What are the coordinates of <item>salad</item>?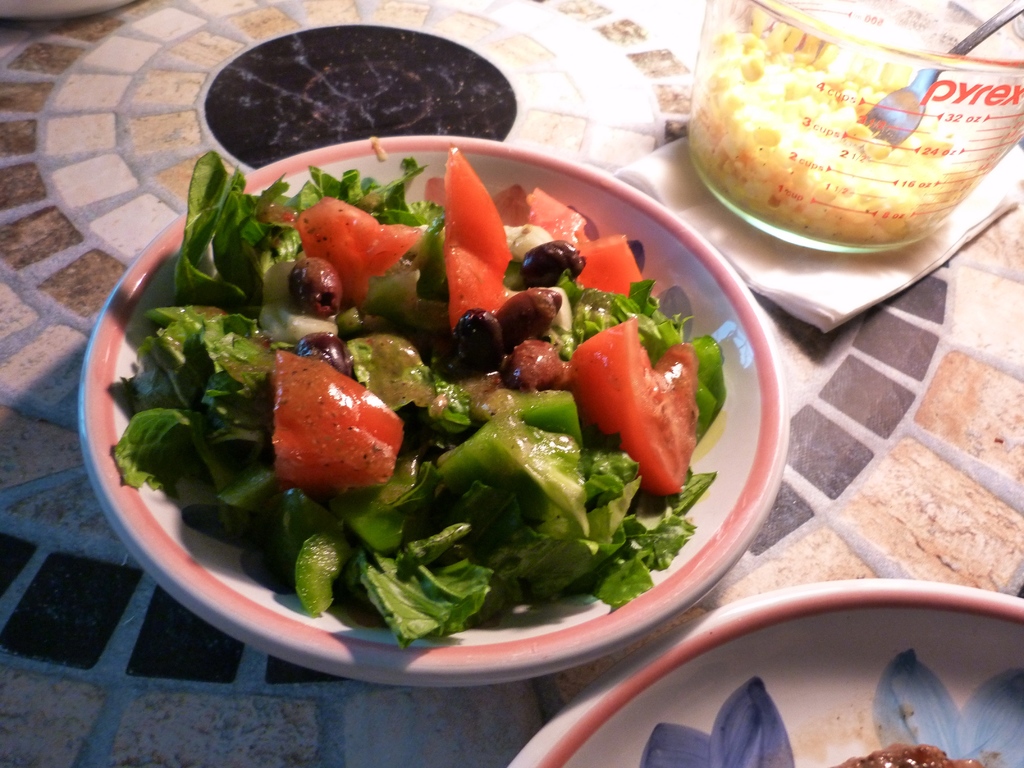
locate(109, 141, 739, 646).
